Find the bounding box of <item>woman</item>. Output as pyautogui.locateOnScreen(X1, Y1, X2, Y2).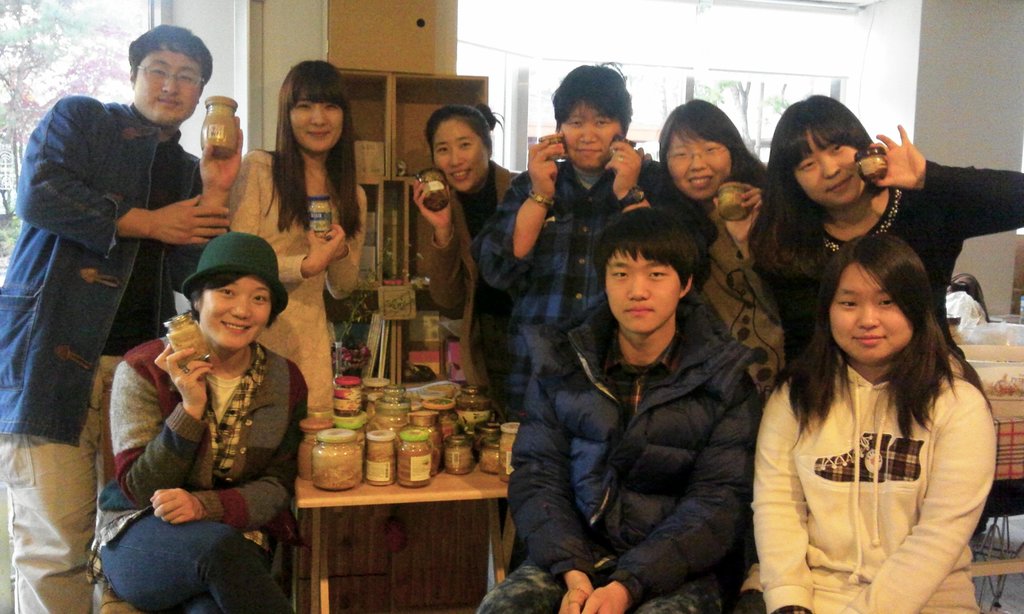
pyautogui.locateOnScreen(225, 56, 366, 409).
